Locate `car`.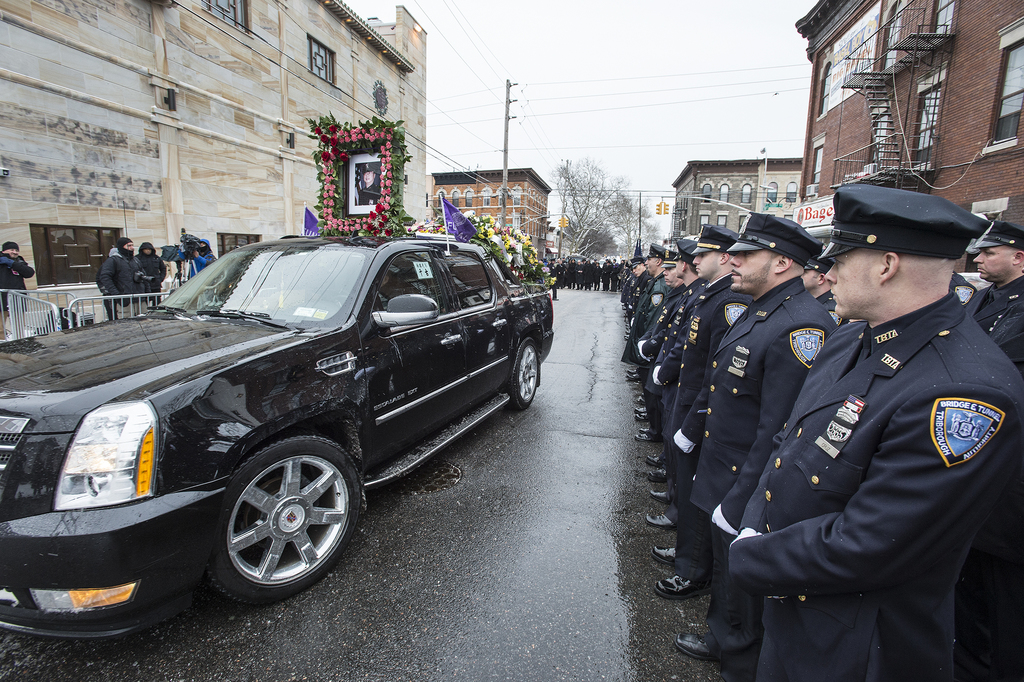
Bounding box: rect(12, 227, 564, 605).
